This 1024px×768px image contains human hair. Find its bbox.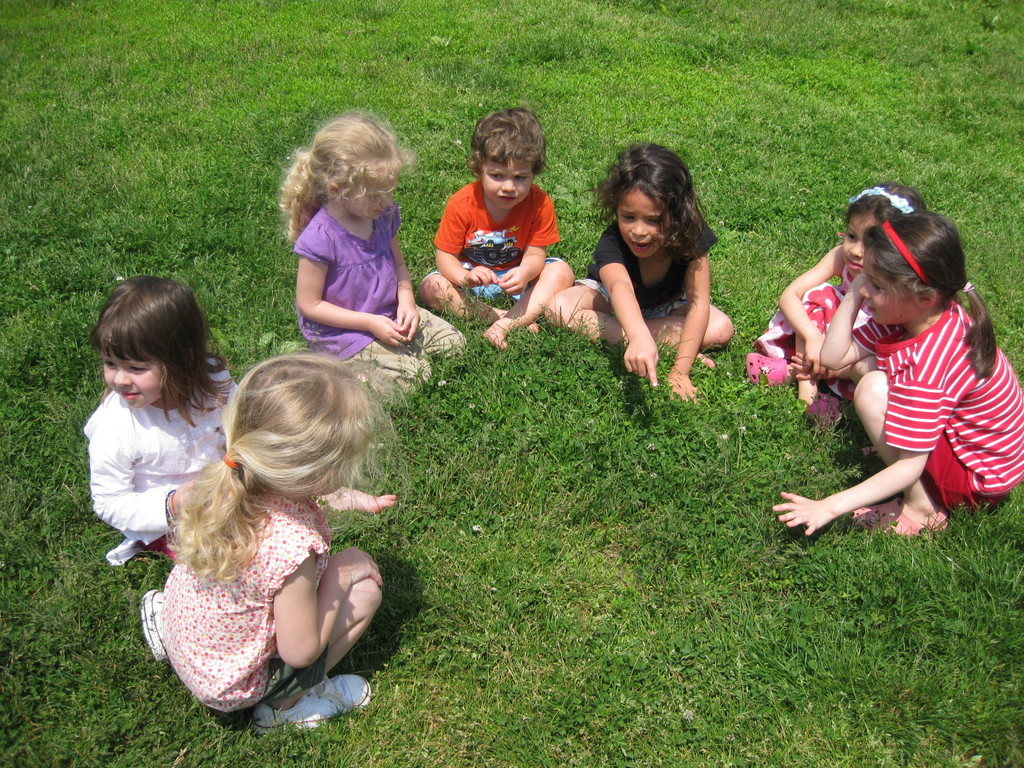
crop(467, 104, 547, 177).
